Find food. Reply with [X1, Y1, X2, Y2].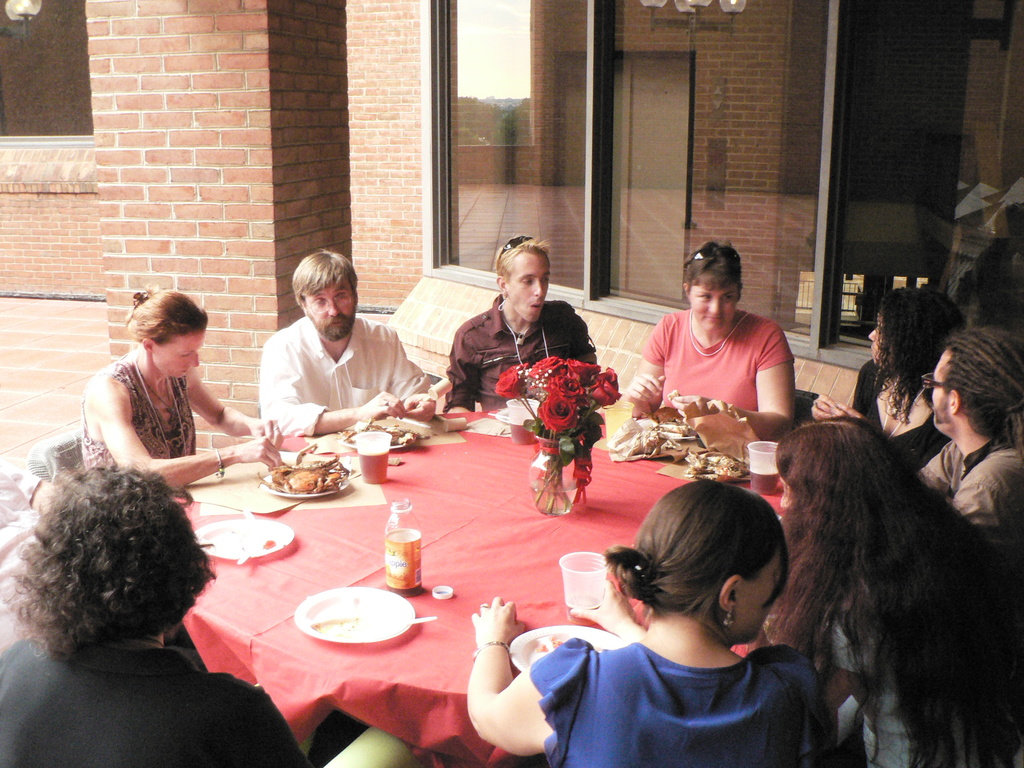
[665, 390, 680, 403].
